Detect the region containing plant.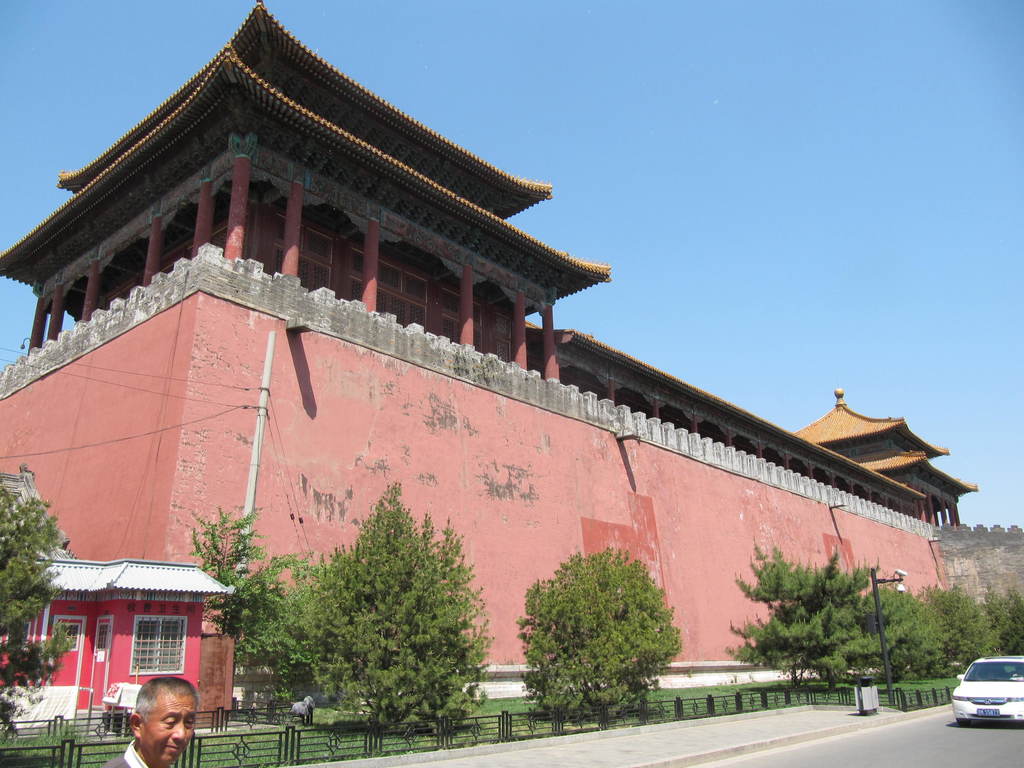
{"x1": 518, "y1": 543, "x2": 690, "y2": 721}.
